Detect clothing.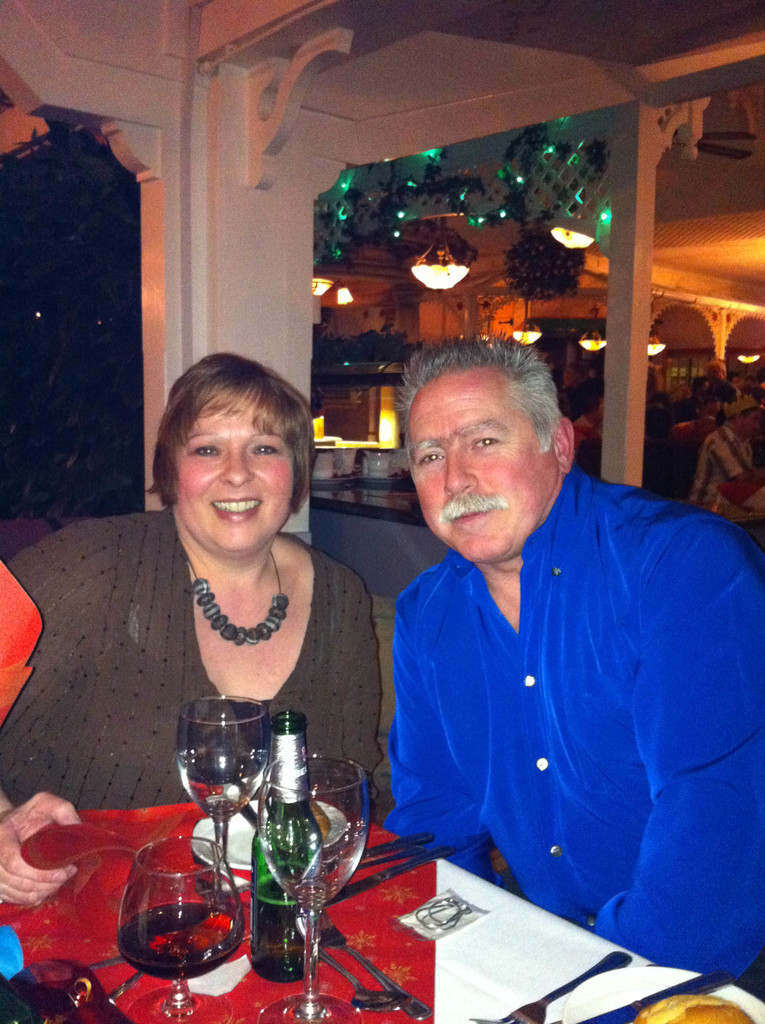
Detected at 659:420:704:497.
